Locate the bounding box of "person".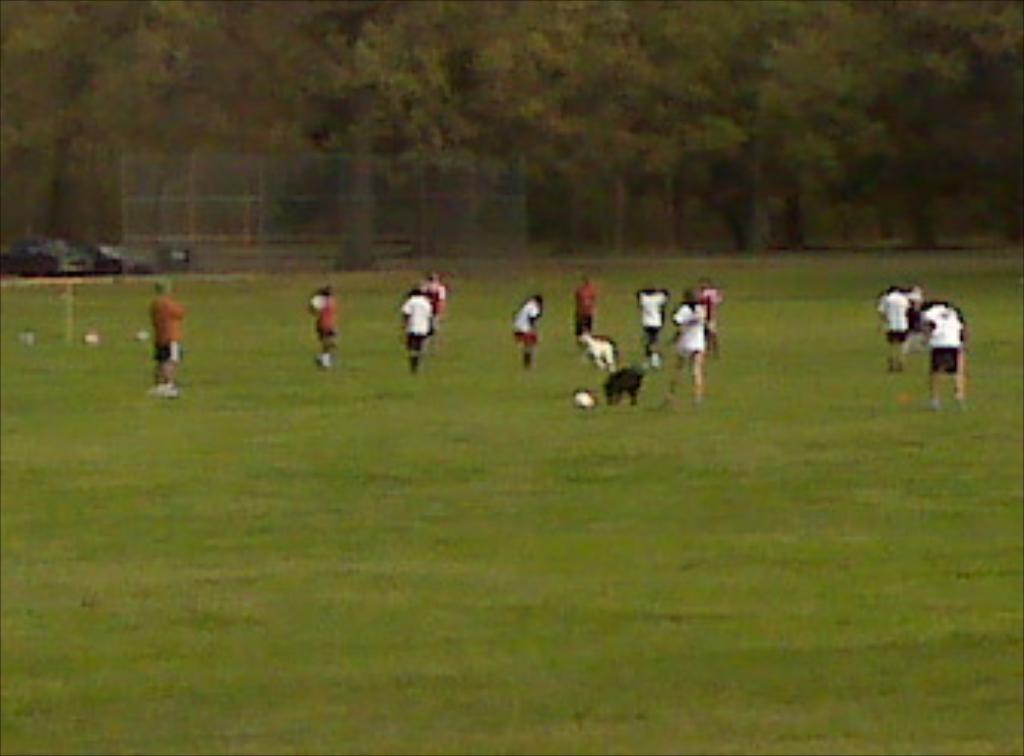
Bounding box: [left=152, top=271, right=186, bottom=393].
